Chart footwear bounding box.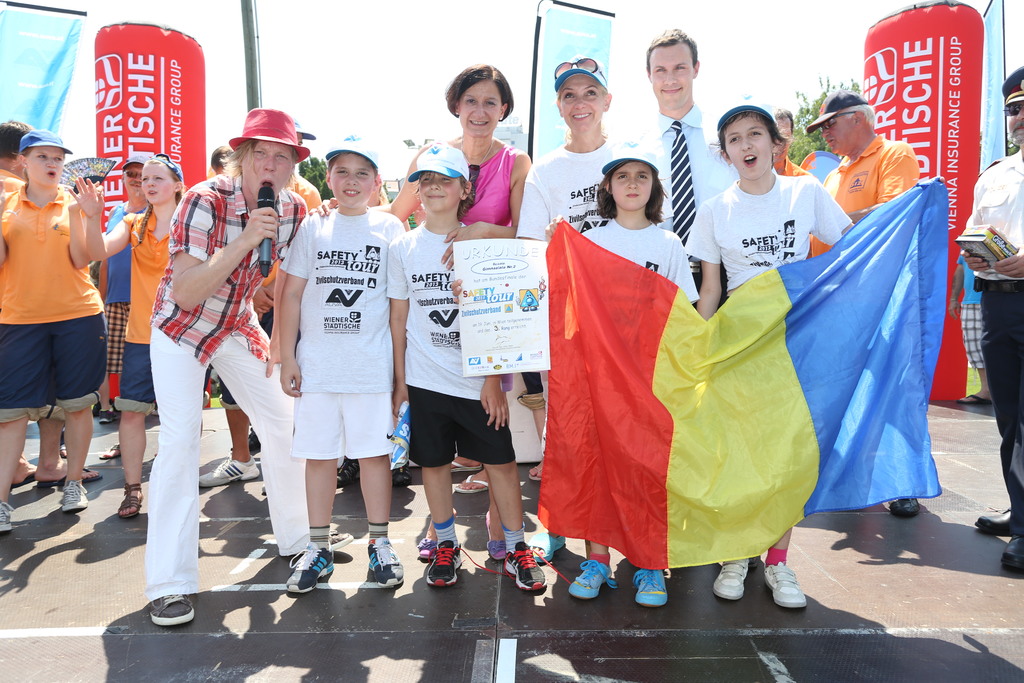
Charted: [x1=488, y1=511, x2=504, y2=561].
